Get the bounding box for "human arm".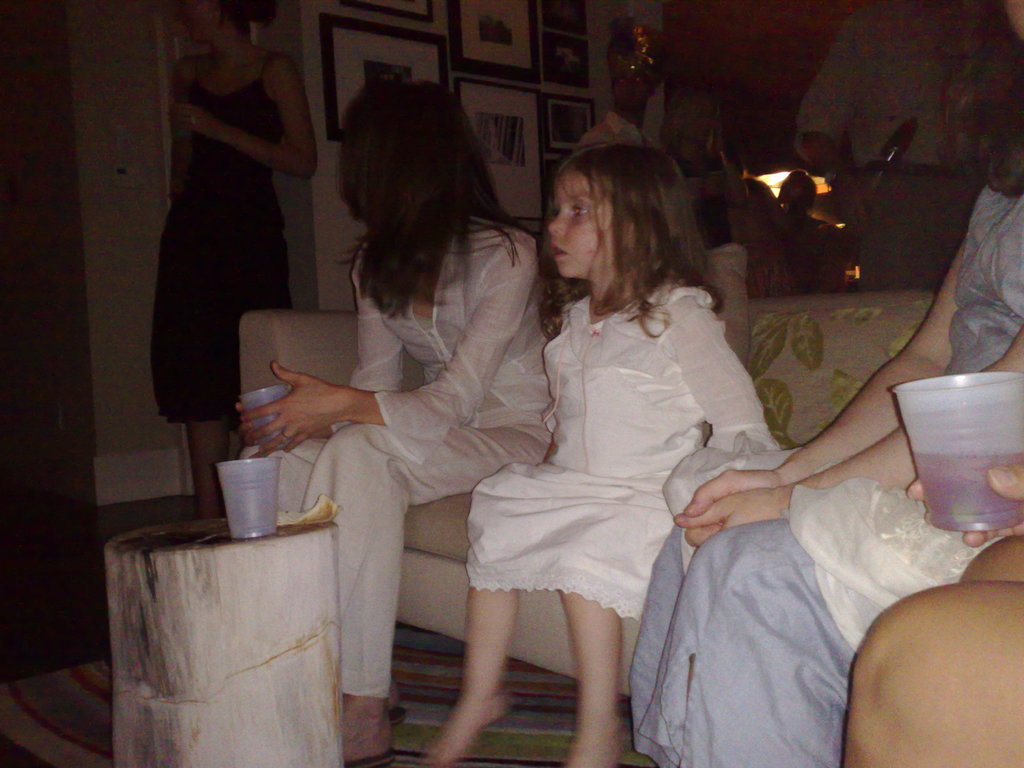
[x1=903, y1=463, x2=1023, y2=554].
